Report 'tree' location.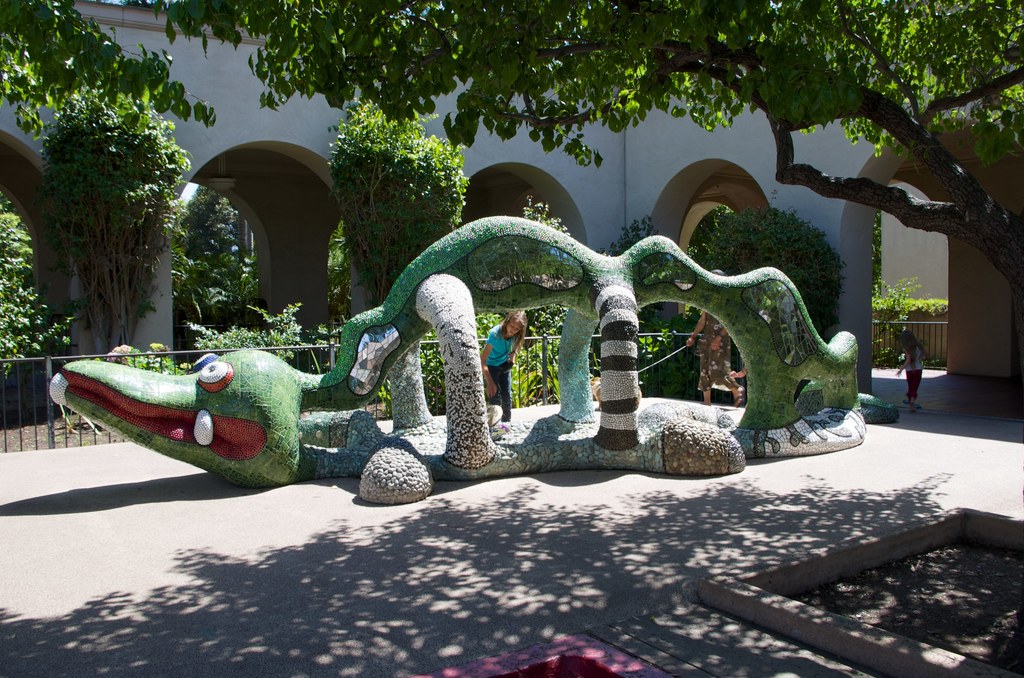
Report: 0/0/216/136.
